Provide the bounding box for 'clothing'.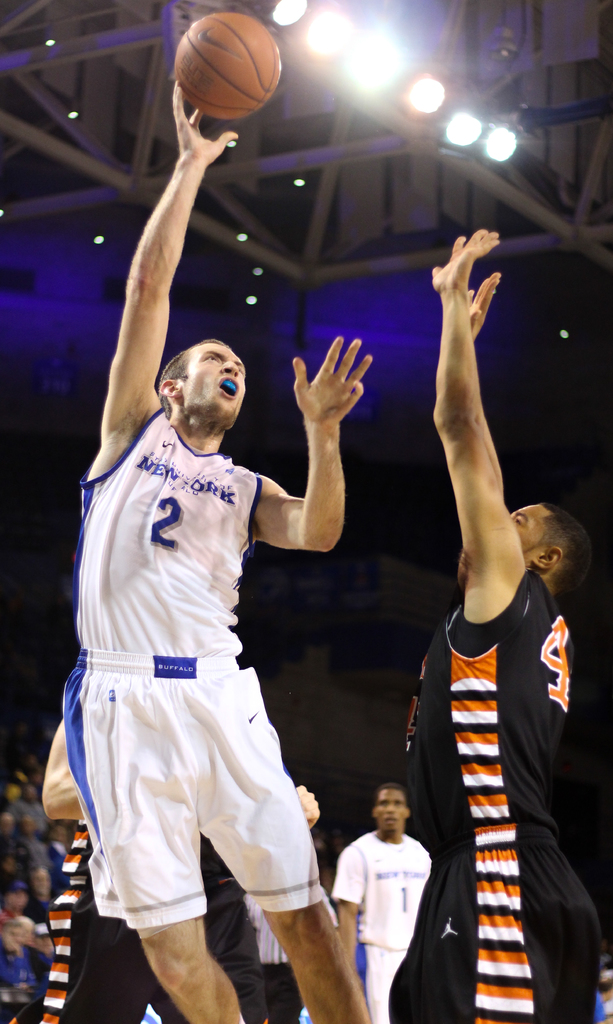
left=63, top=405, right=330, bottom=930.
